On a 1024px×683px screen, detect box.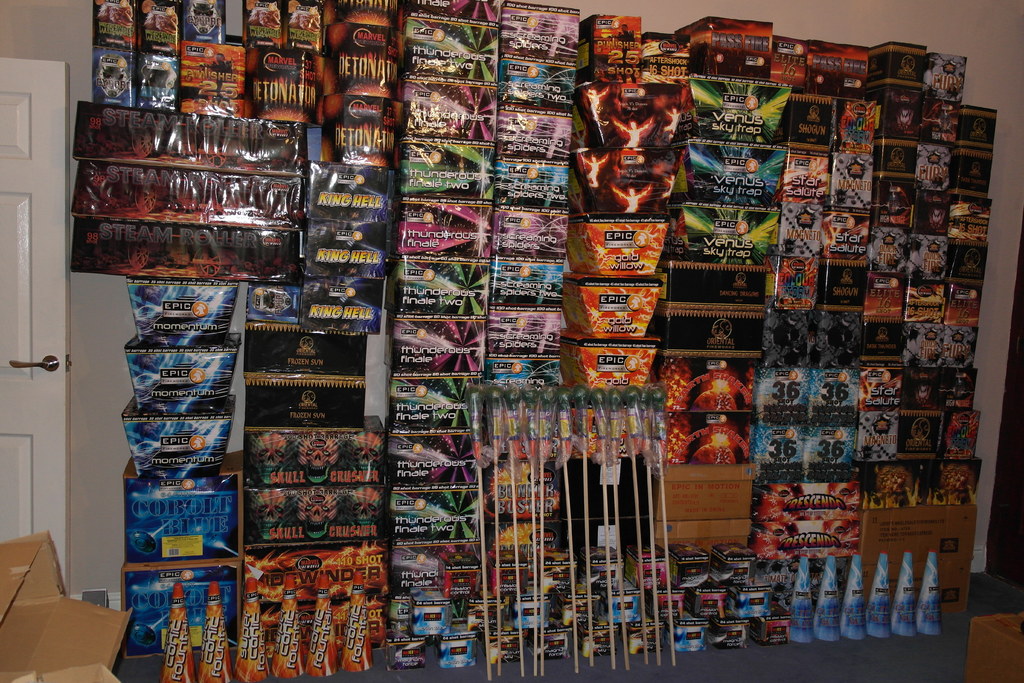
<box>72,158,303,231</box>.
